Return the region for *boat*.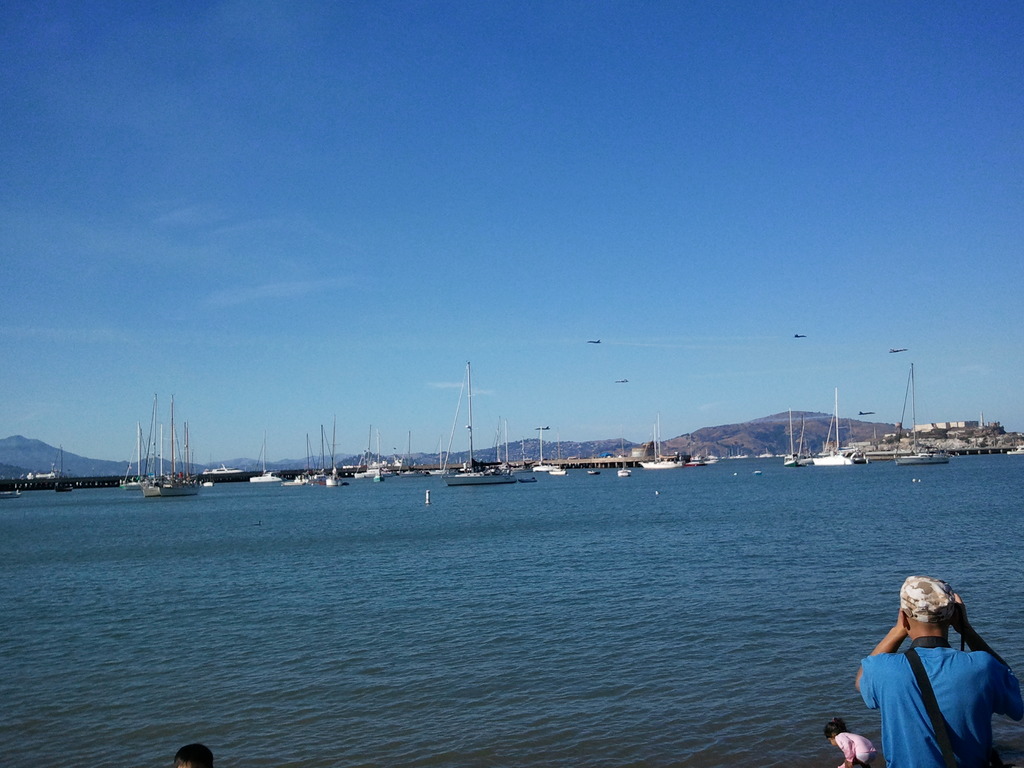
{"left": 899, "top": 367, "right": 948, "bottom": 462}.
